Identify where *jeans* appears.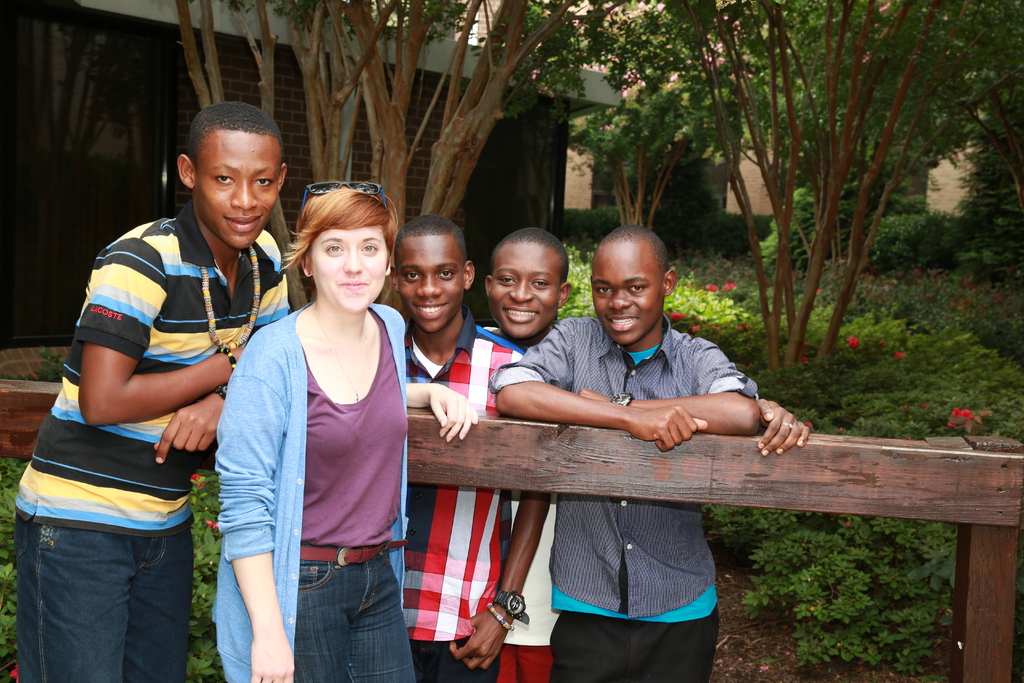
Appears at 267/532/411/662.
